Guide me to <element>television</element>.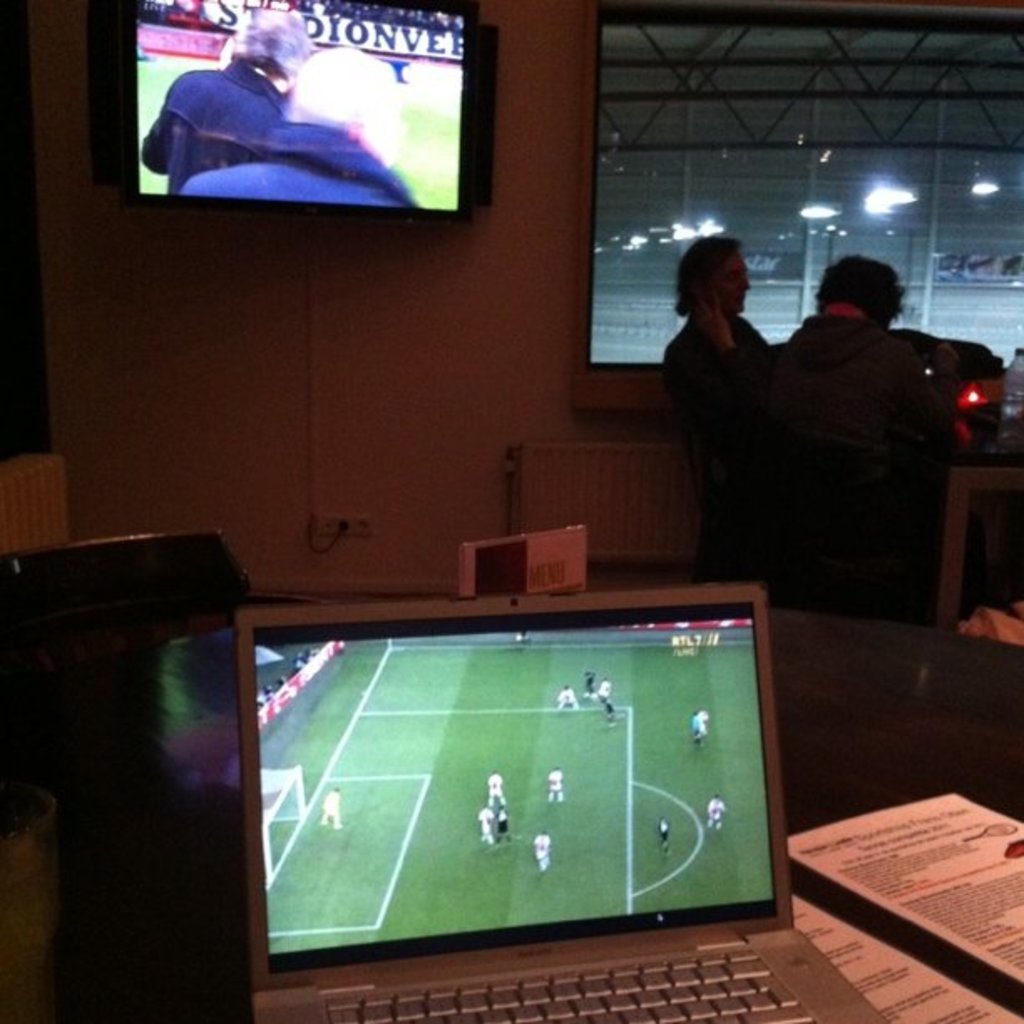
Guidance: {"left": 87, "top": 0, "right": 500, "bottom": 228}.
